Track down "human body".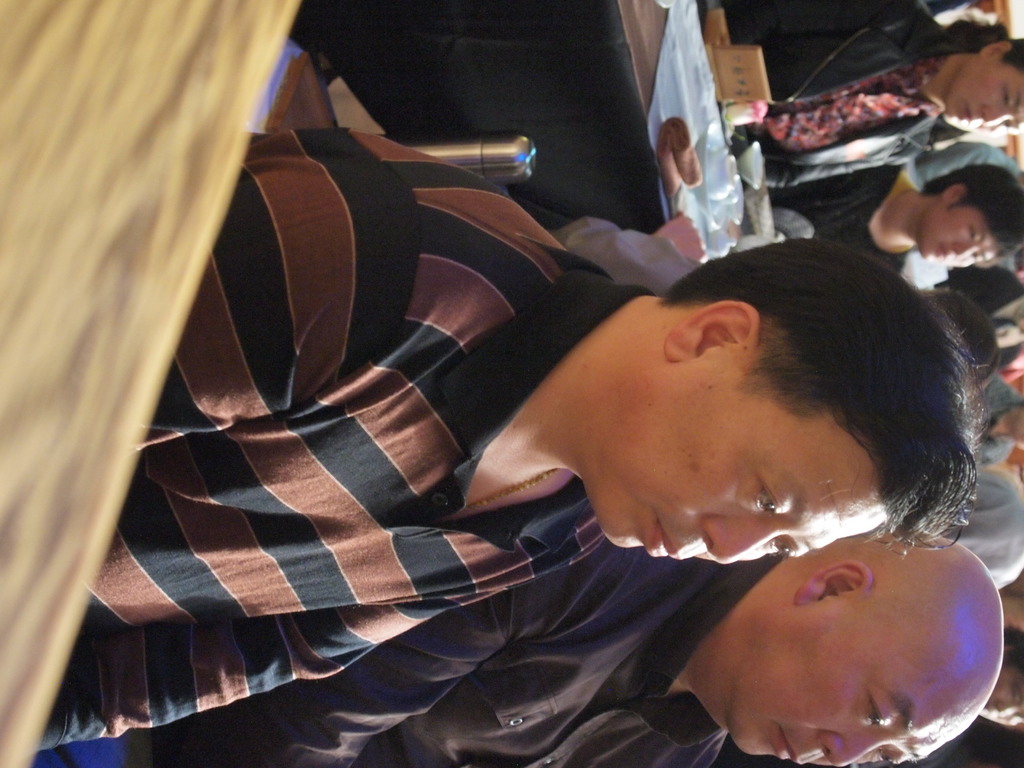
Tracked to l=703, t=0, r=943, b=189.
